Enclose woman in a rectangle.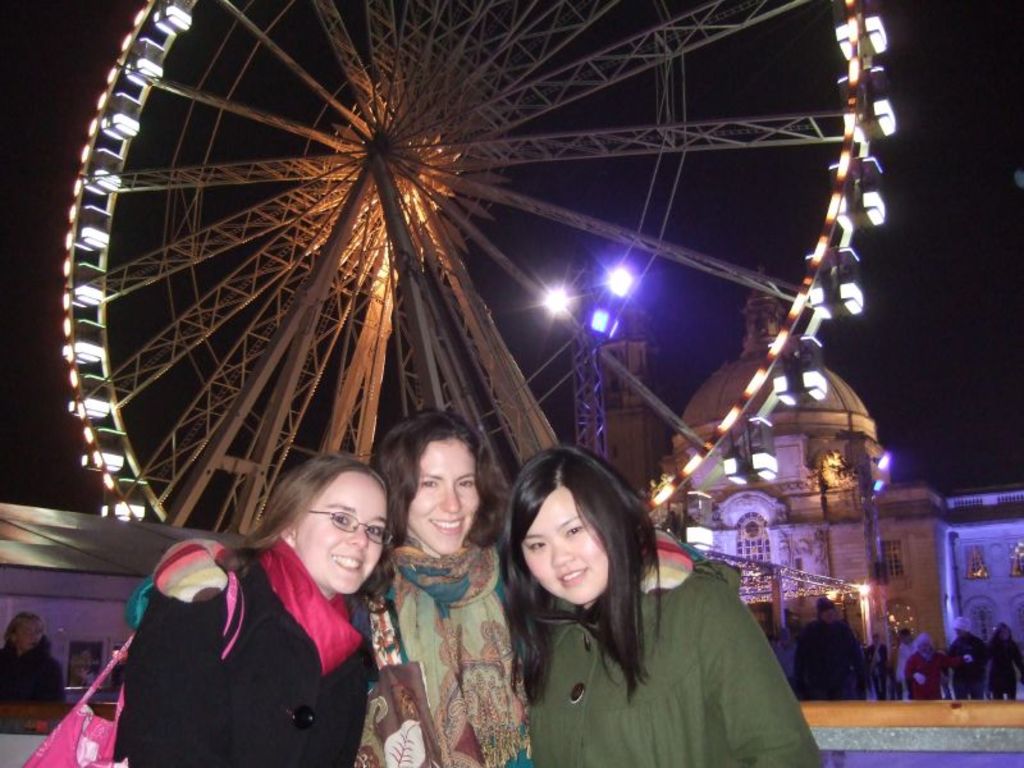
rect(166, 403, 690, 767).
